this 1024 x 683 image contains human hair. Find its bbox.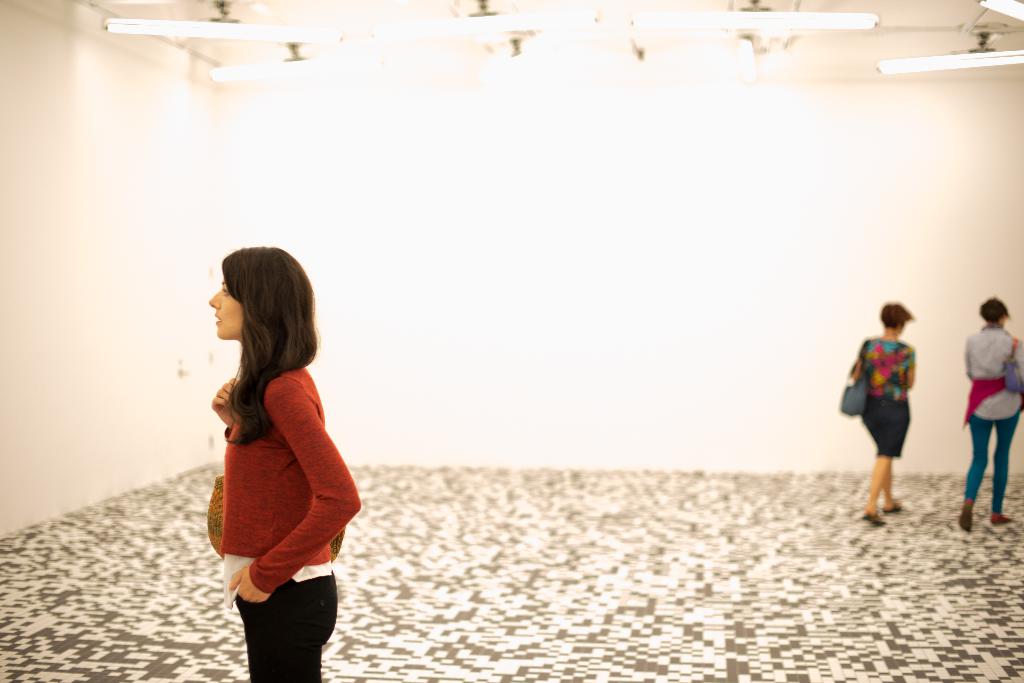
box=[881, 301, 915, 330].
